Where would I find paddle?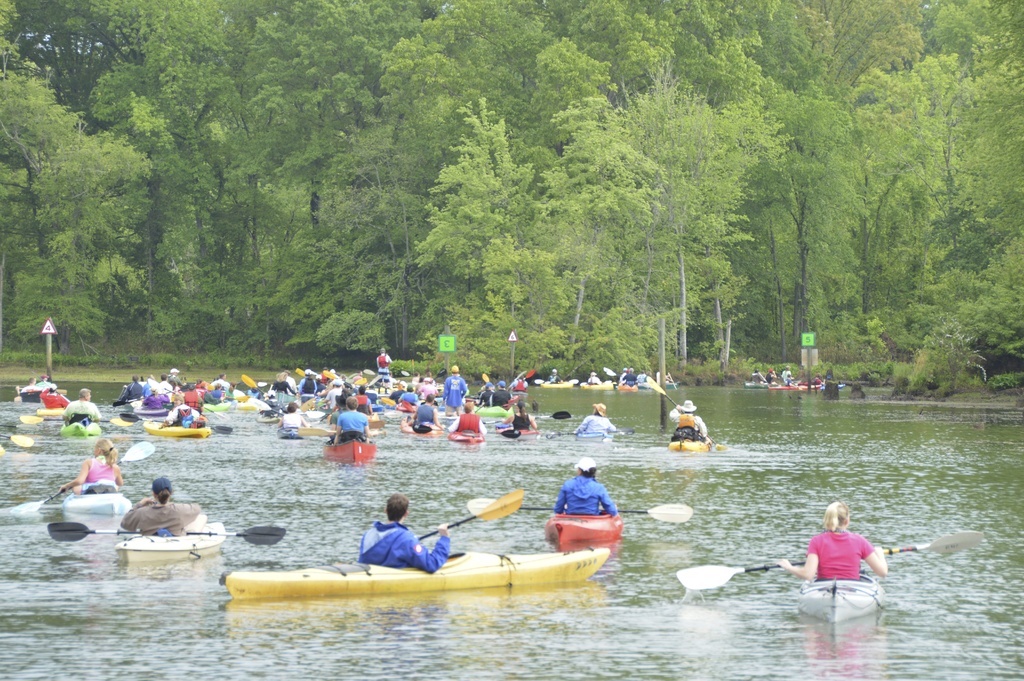
At pyautogui.locateOnScreen(220, 395, 248, 406).
